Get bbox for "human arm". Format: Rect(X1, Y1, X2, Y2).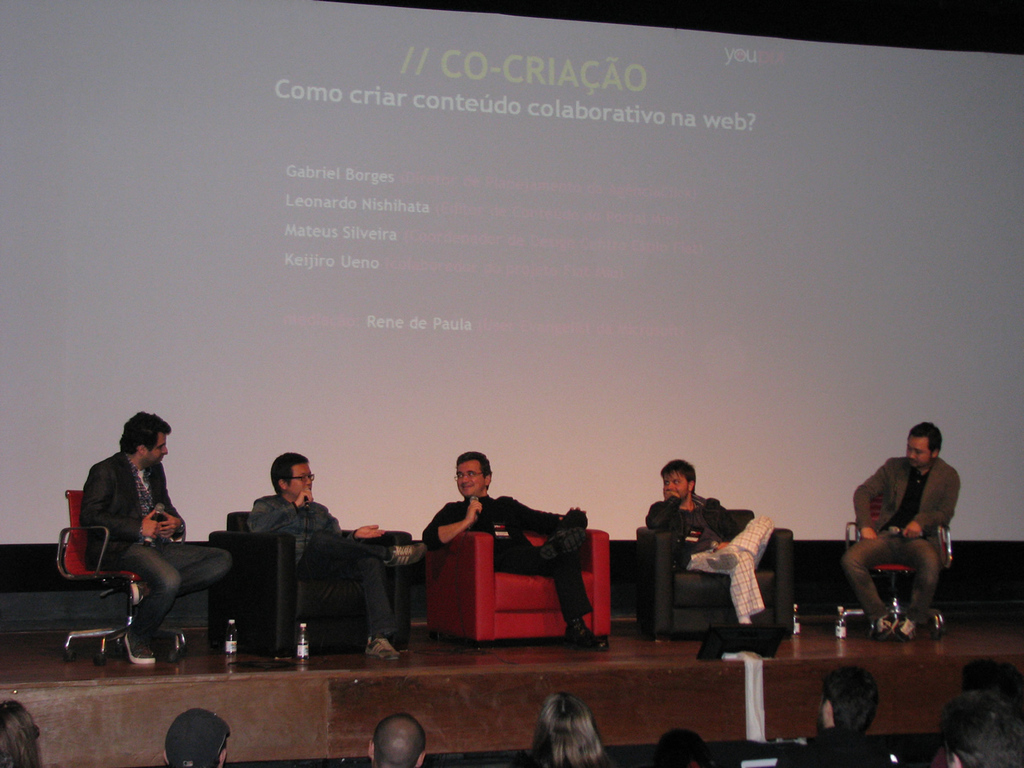
Rect(503, 490, 592, 531).
